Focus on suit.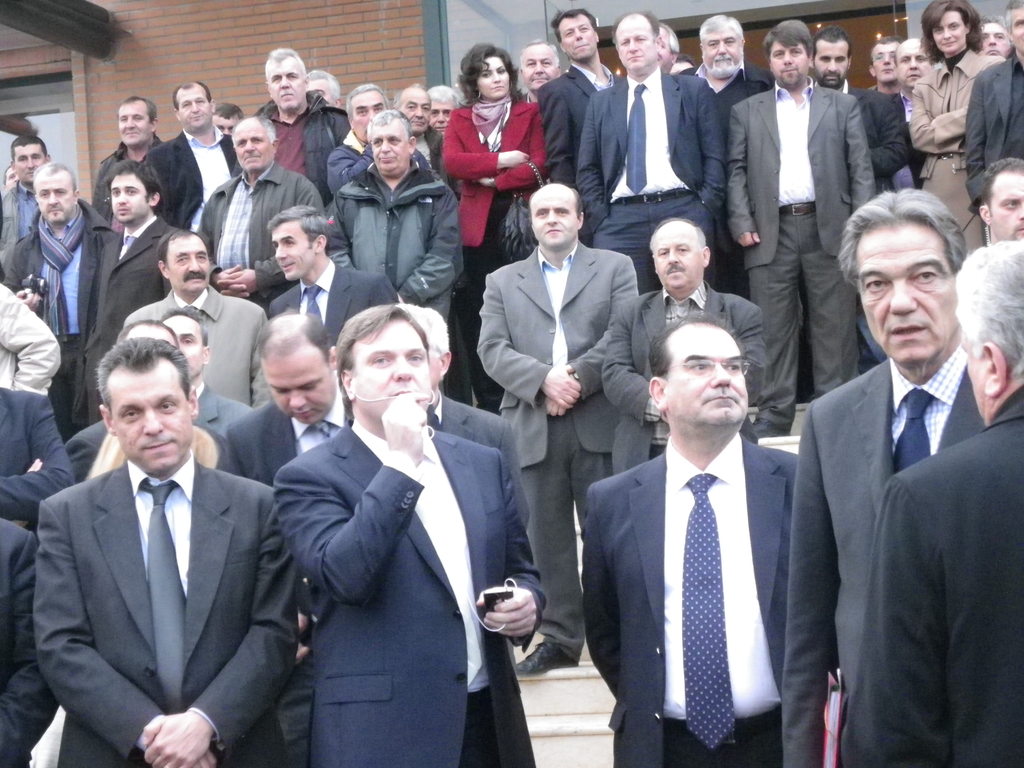
Focused at [left=65, top=415, right=248, bottom=485].
